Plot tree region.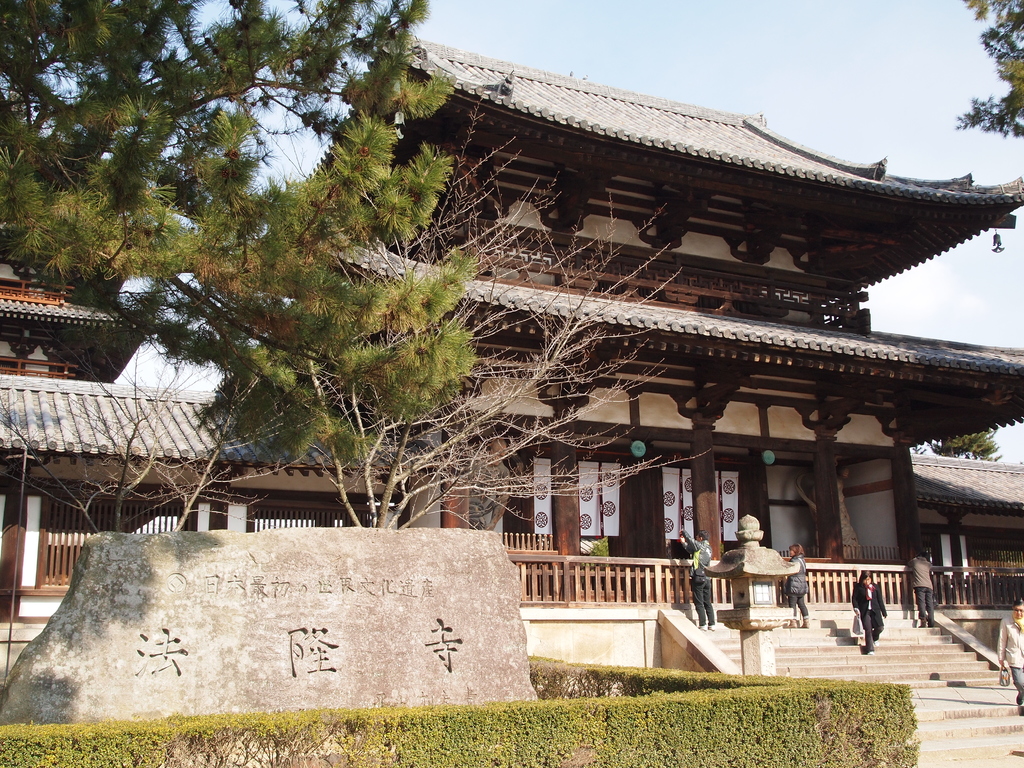
Plotted at (x1=0, y1=0, x2=472, y2=455).
